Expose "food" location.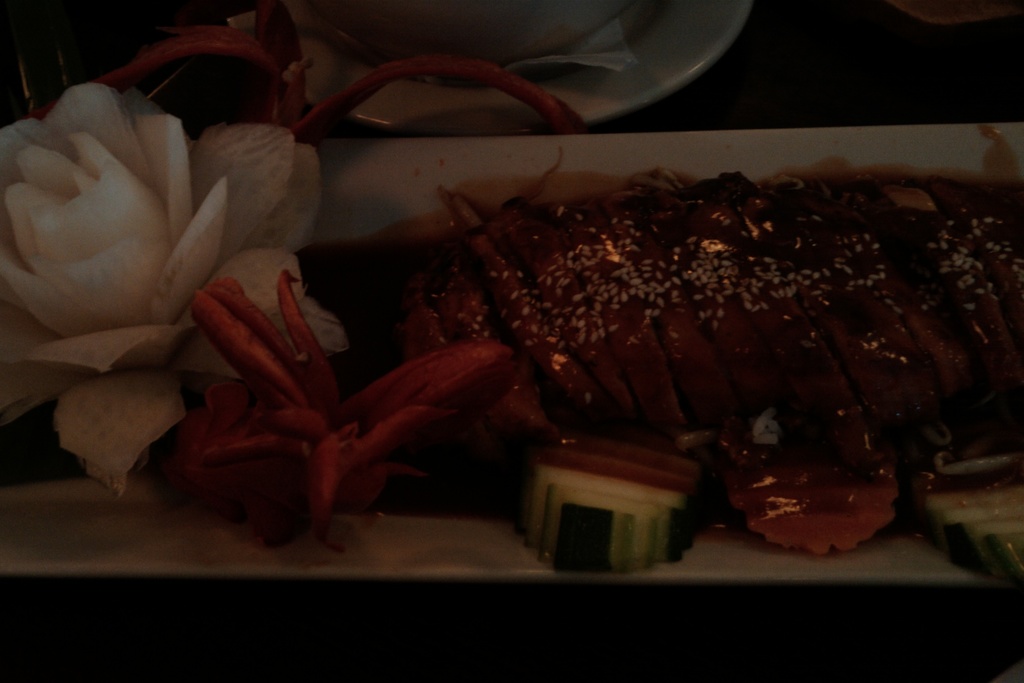
Exposed at (x1=355, y1=145, x2=991, y2=554).
